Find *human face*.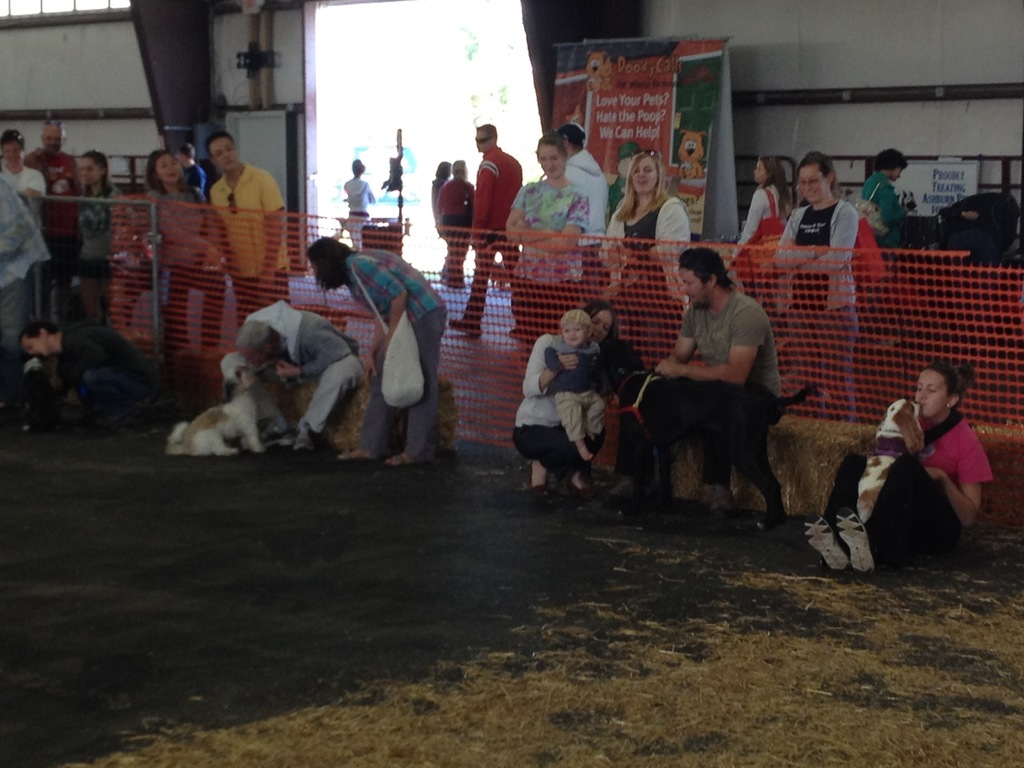
<region>0, 145, 20, 164</region>.
